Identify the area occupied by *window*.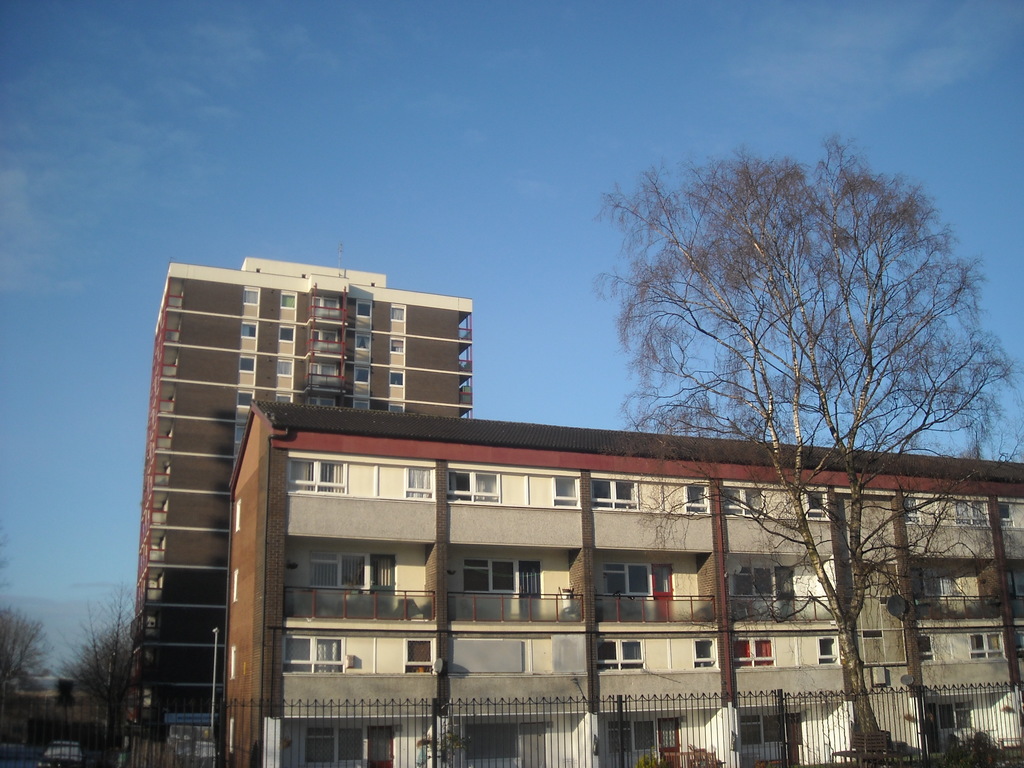
Area: Rect(950, 487, 1018, 536).
